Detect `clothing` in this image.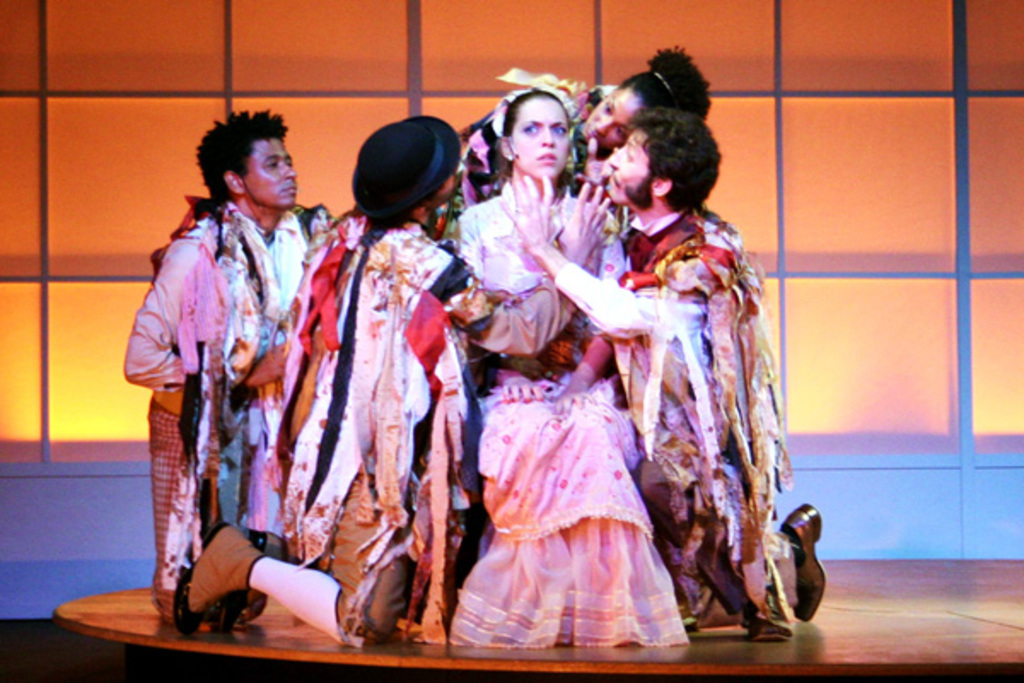
Detection: bbox=[444, 183, 710, 652].
